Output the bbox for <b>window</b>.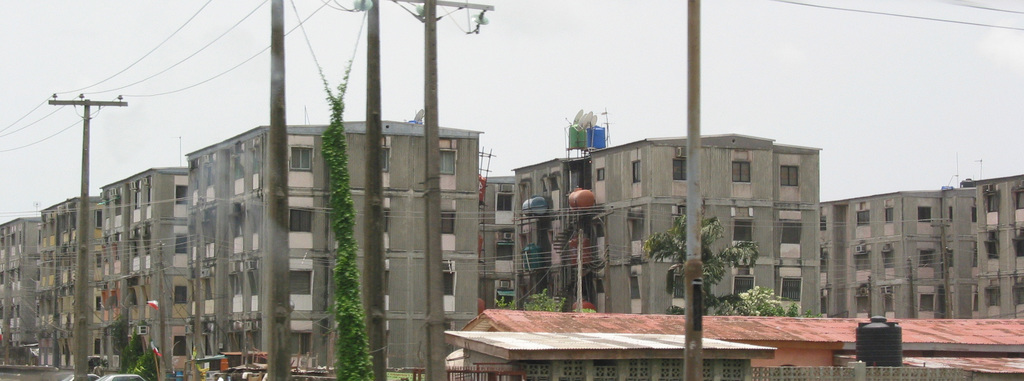
{"x1": 202, "y1": 274, "x2": 214, "y2": 299}.
